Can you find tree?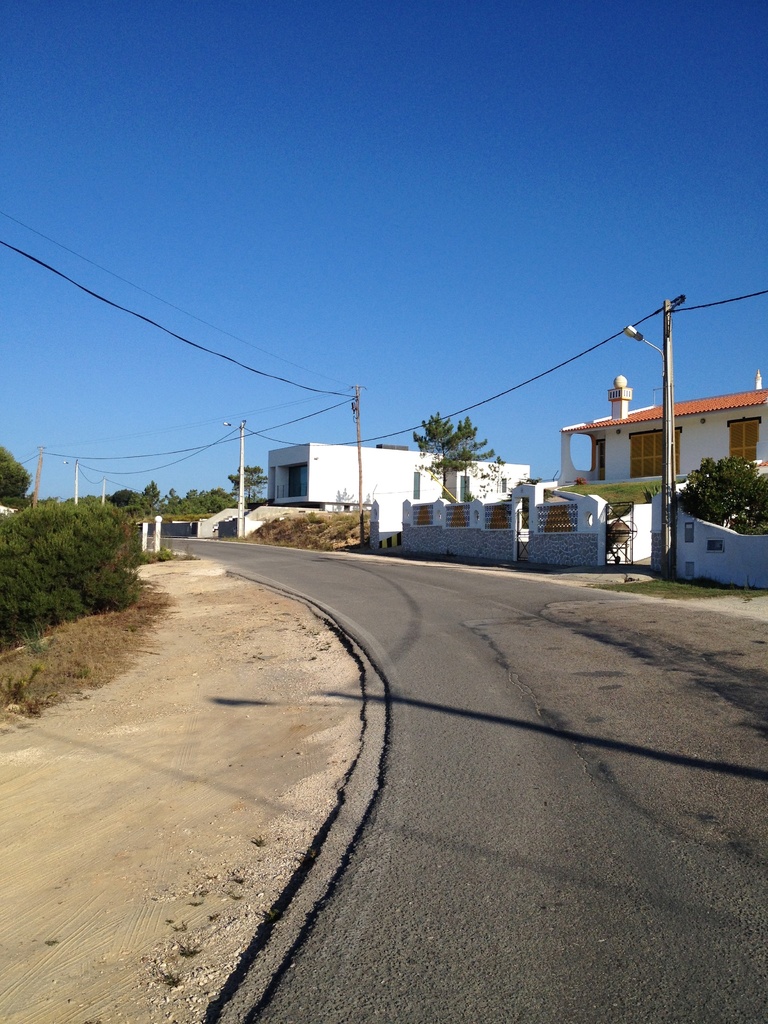
Yes, bounding box: locate(669, 454, 767, 543).
